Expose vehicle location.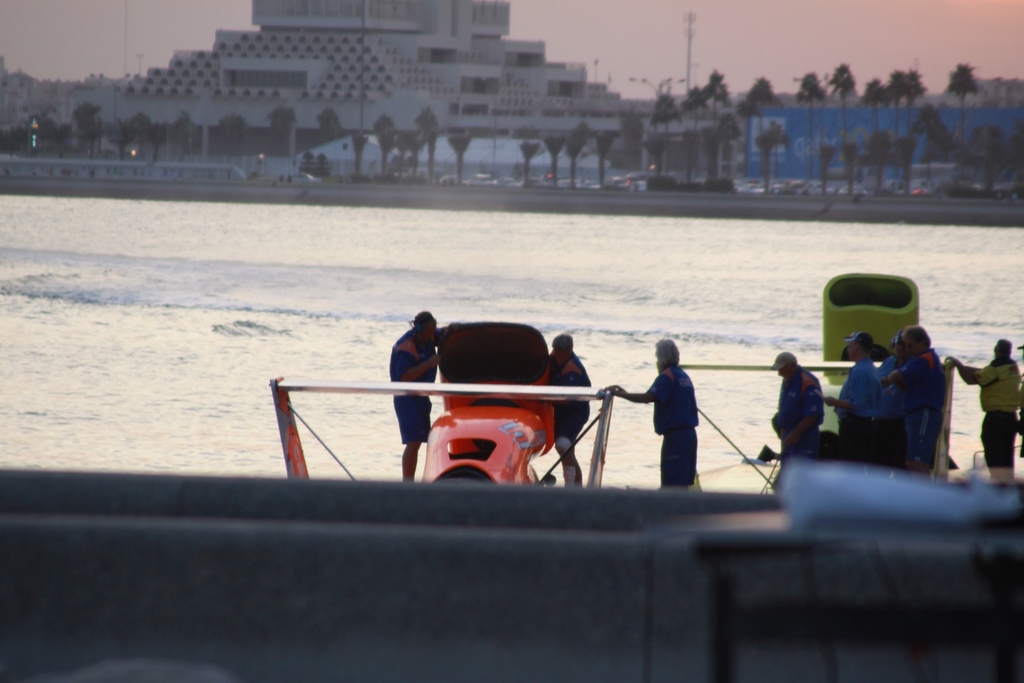
Exposed at [left=666, top=267, right=961, bottom=500].
